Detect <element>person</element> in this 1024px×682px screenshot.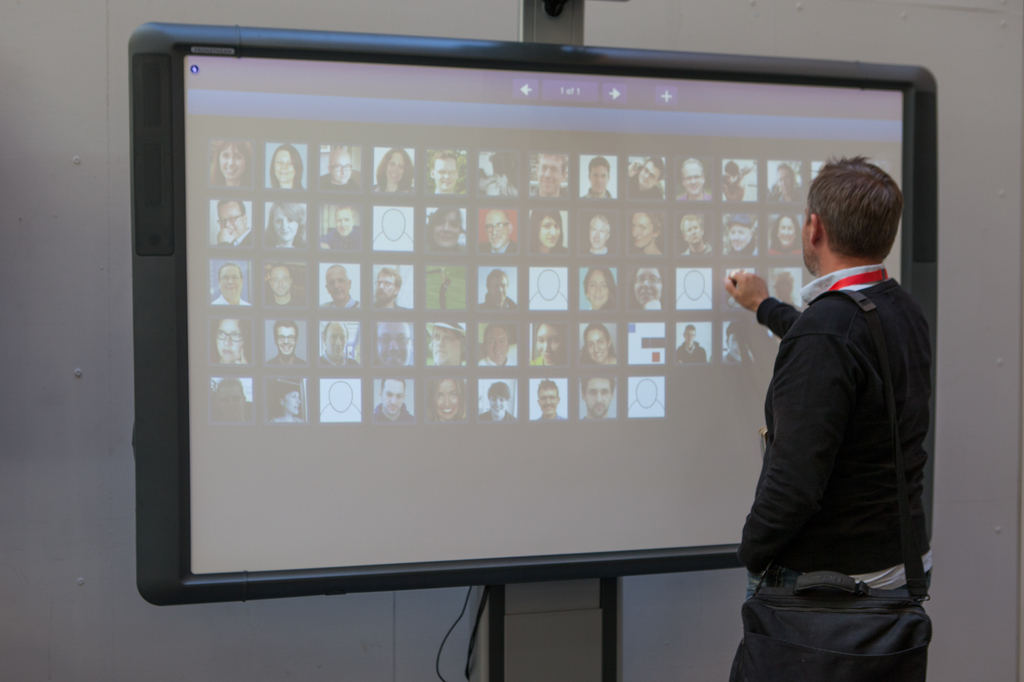
Detection: [376, 381, 412, 422].
